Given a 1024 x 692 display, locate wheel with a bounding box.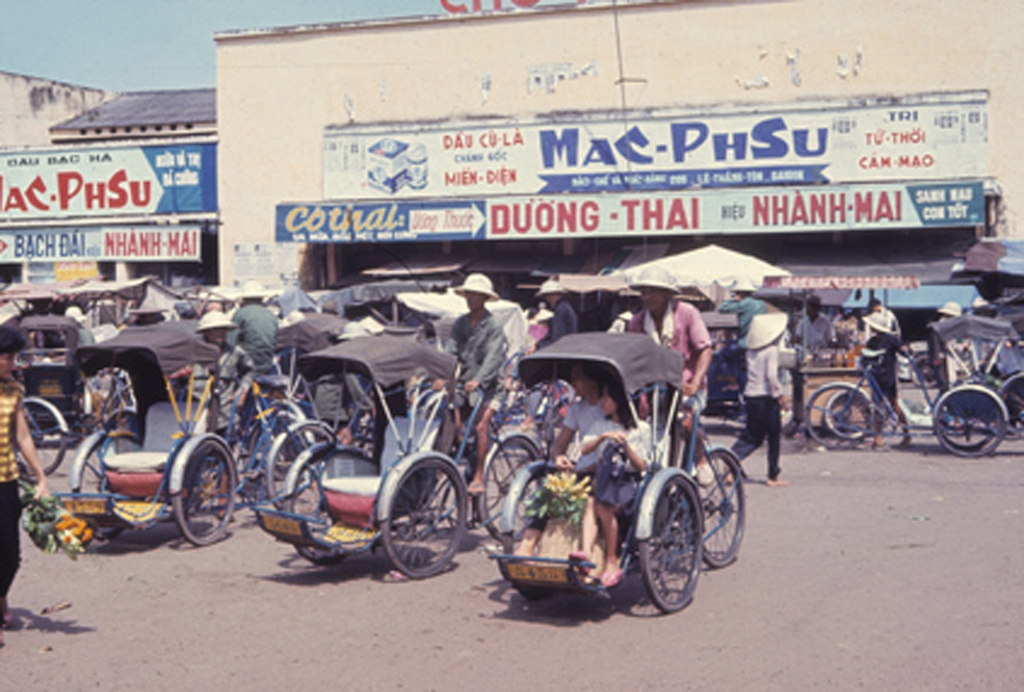
Located: left=71, top=430, right=122, bottom=542.
